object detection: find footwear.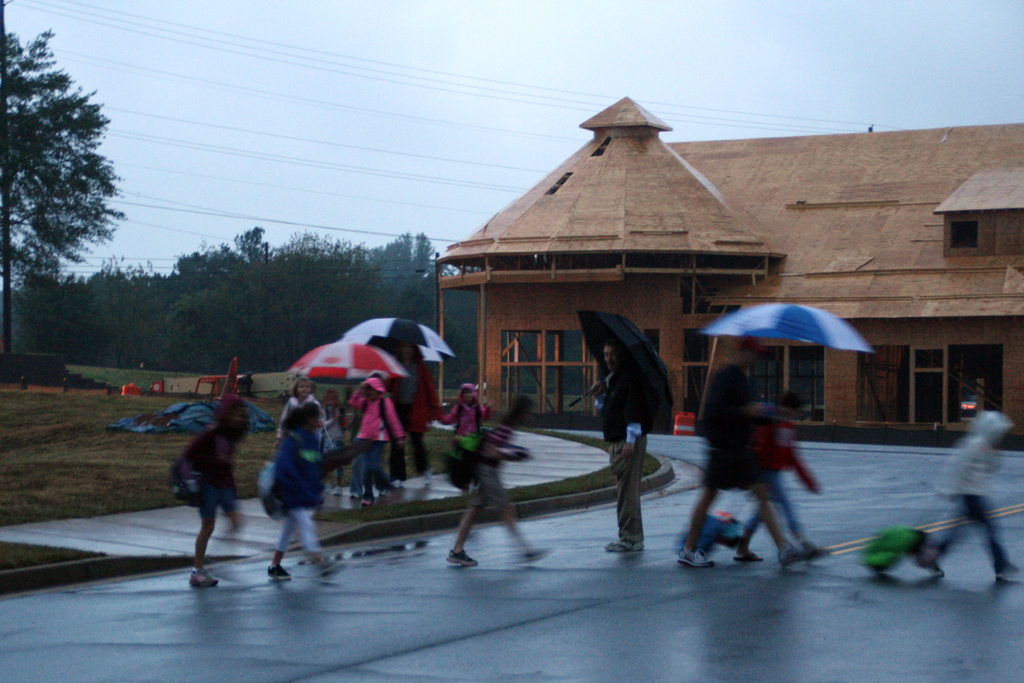
806:539:830:562.
